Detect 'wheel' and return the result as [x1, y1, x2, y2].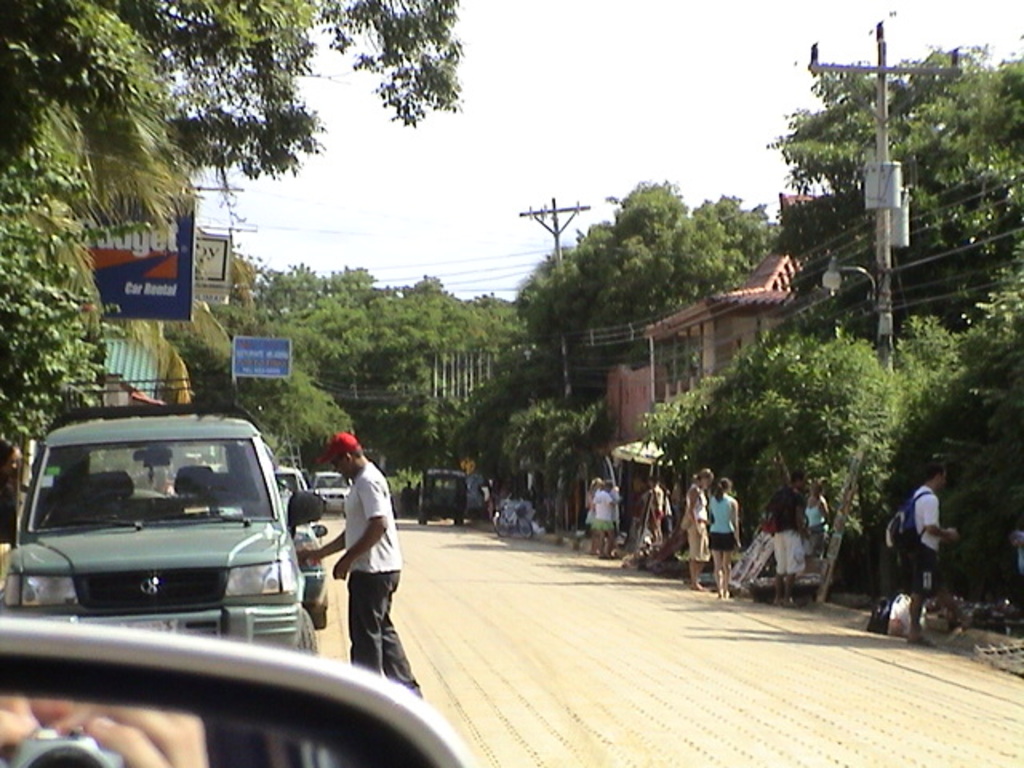
[517, 517, 534, 539].
